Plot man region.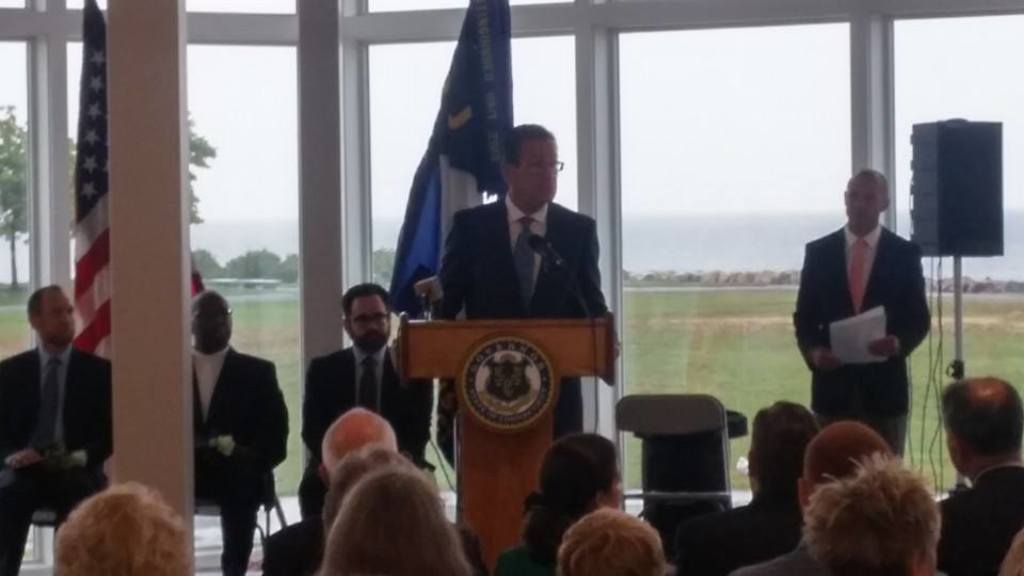
Plotted at bbox=[0, 287, 113, 575].
